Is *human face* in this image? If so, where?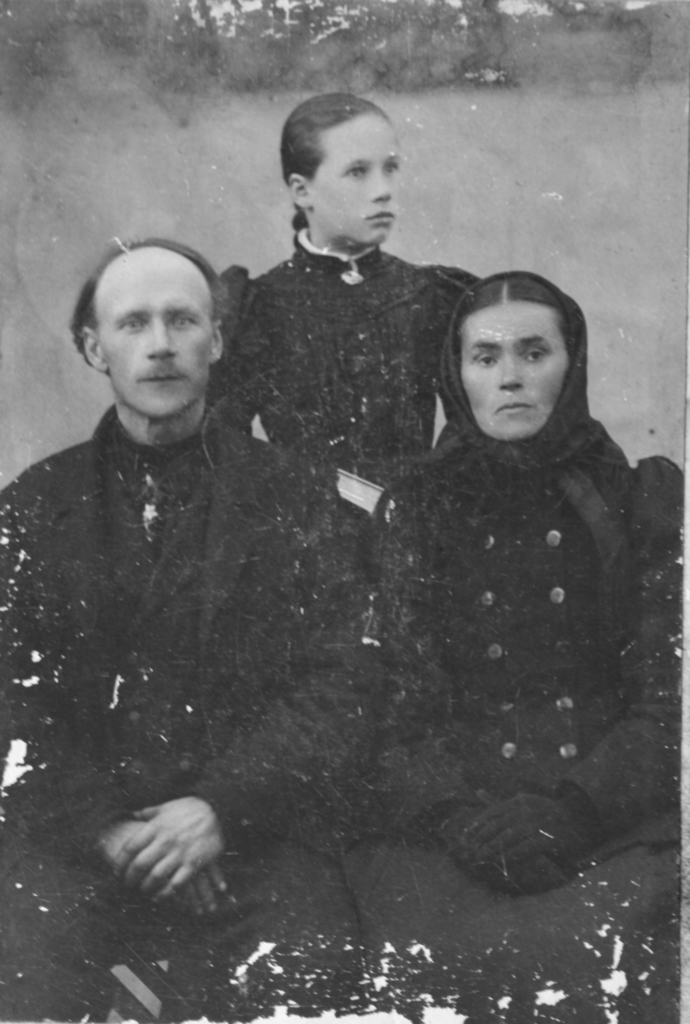
Yes, at pyautogui.locateOnScreen(461, 301, 572, 442).
